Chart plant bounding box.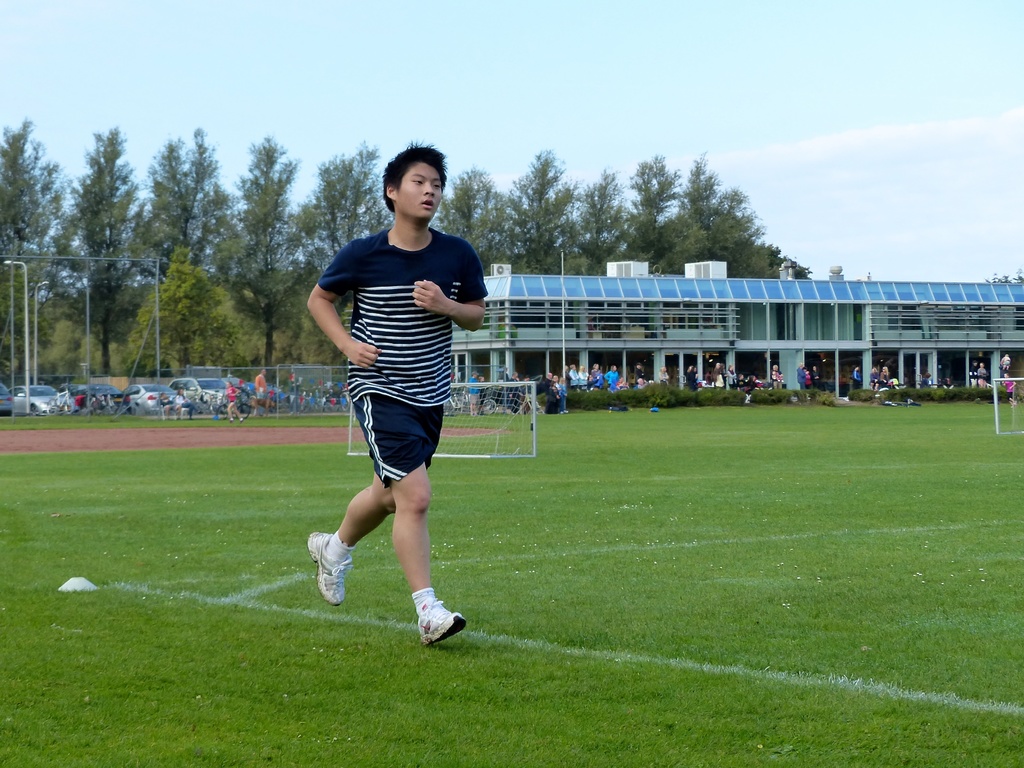
Charted: (880,383,1005,402).
